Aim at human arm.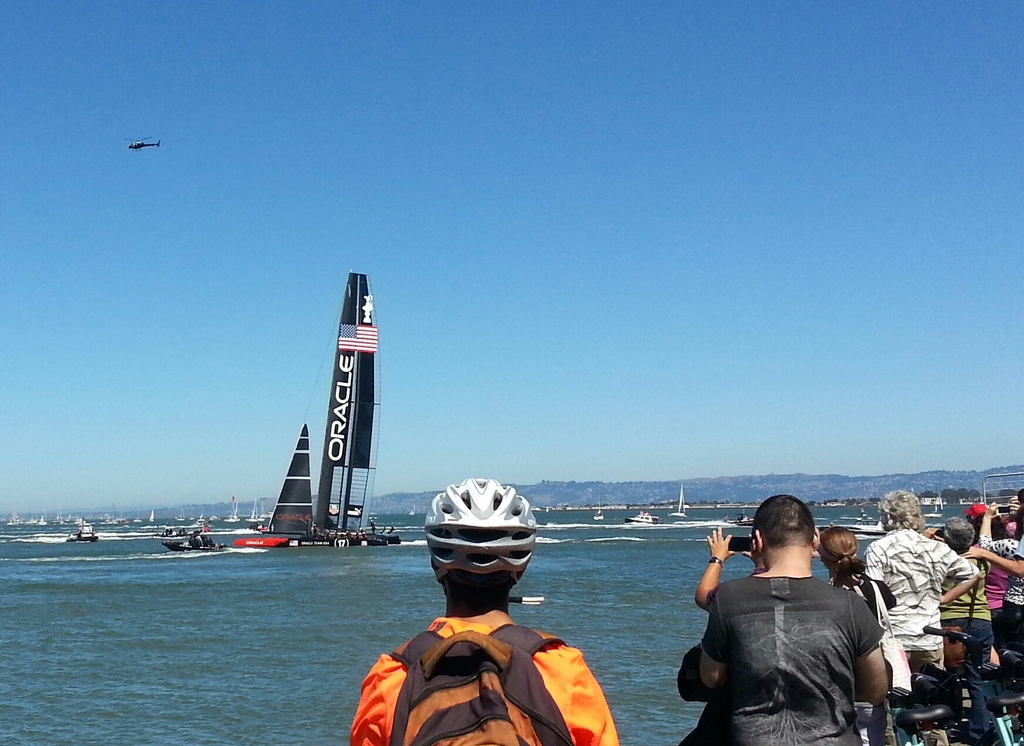
Aimed at left=687, top=526, right=738, bottom=609.
